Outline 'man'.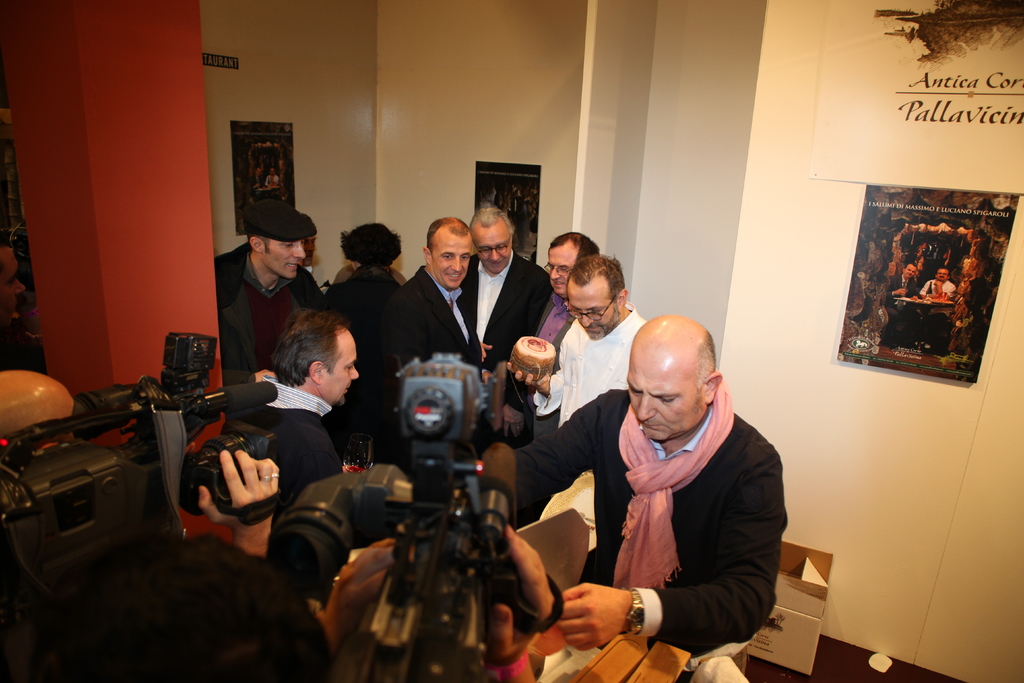
Outline: box(376, 217, 483, 474).
